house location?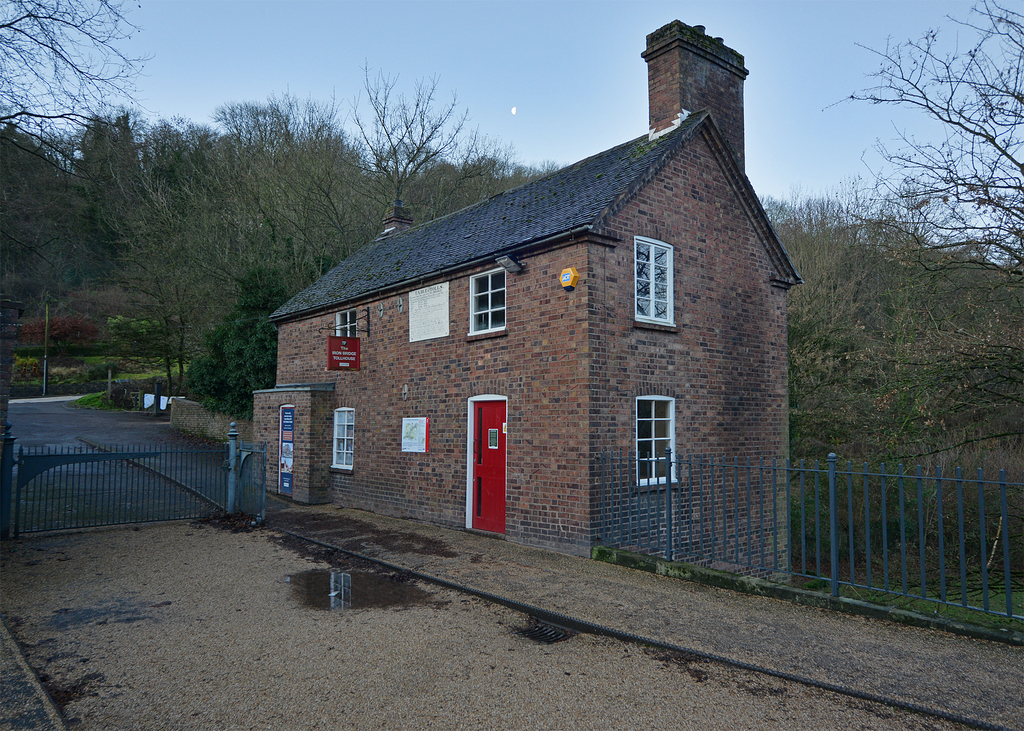
bbox(282, 71, 801, 579)
